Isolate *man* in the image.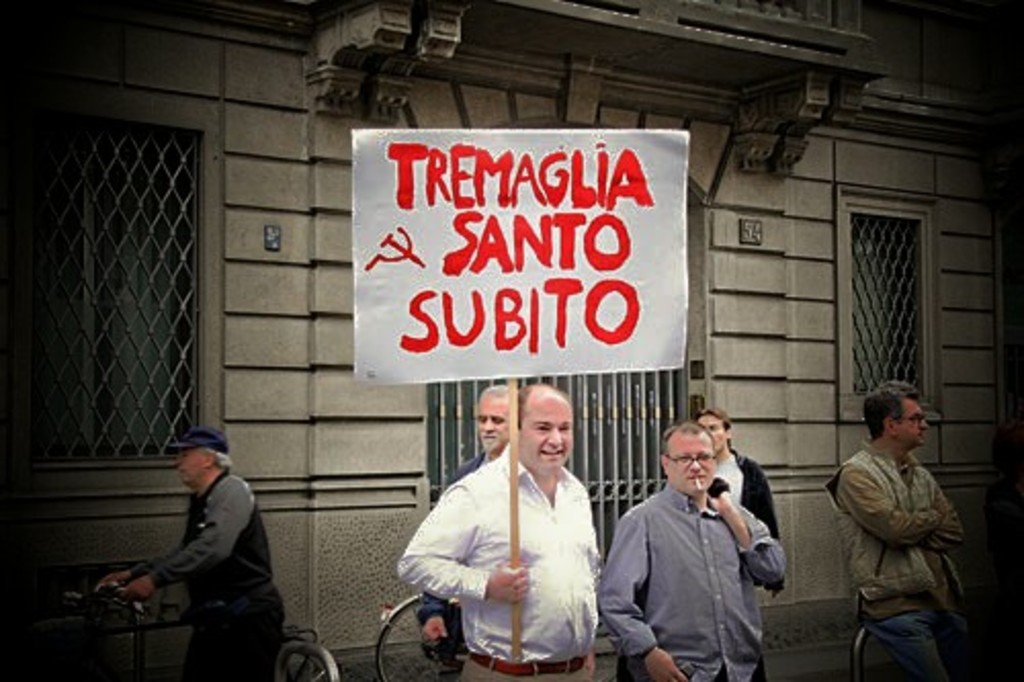
Isolated region: (827,377,969,680).
